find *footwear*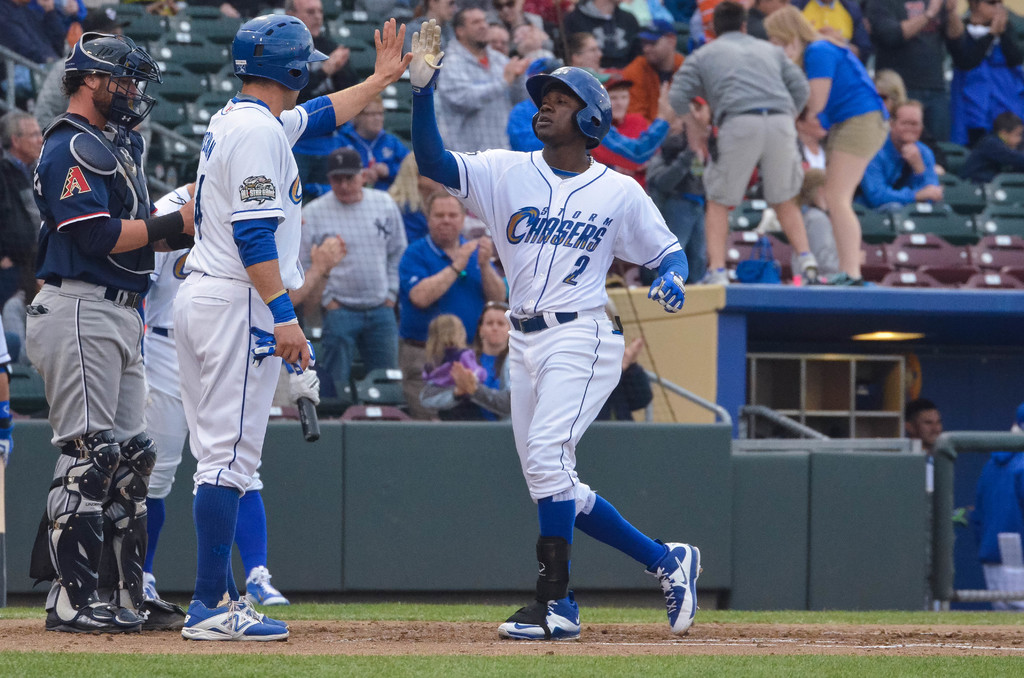
{"x1": 241, "y1": 571, "x2": 286, "y2": 605}
